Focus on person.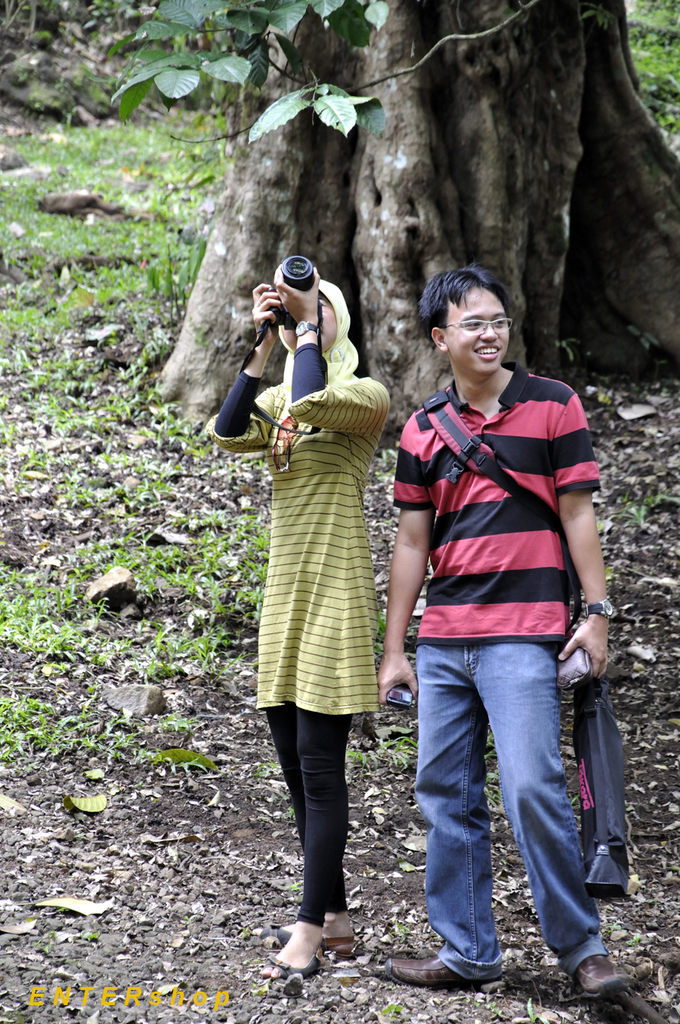
Focused at [x1=394, y1=284, x2=617, y2=994].
